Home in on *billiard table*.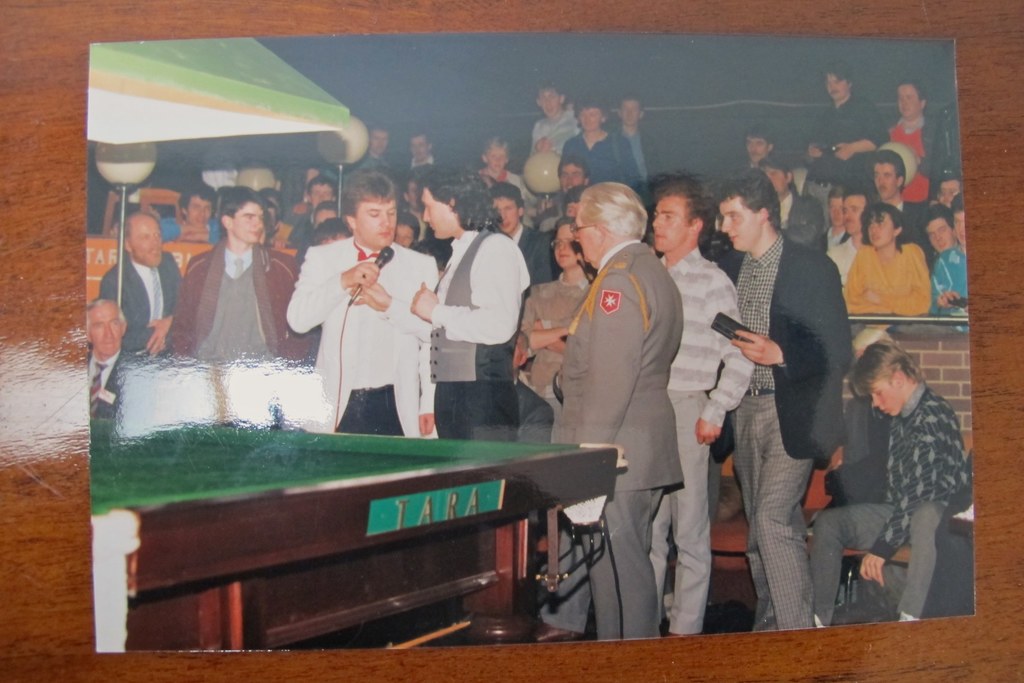
Homed in at [x1=90, y1=425, x2=628, y2=650].
